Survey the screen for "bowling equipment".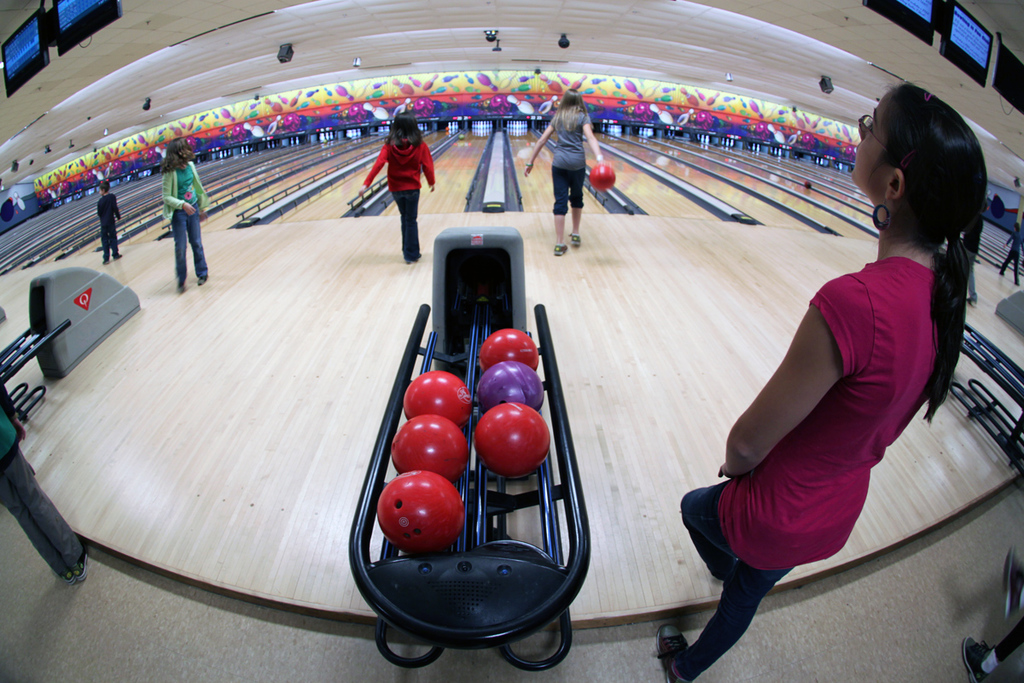
Survey found: 340,241,611,682.
